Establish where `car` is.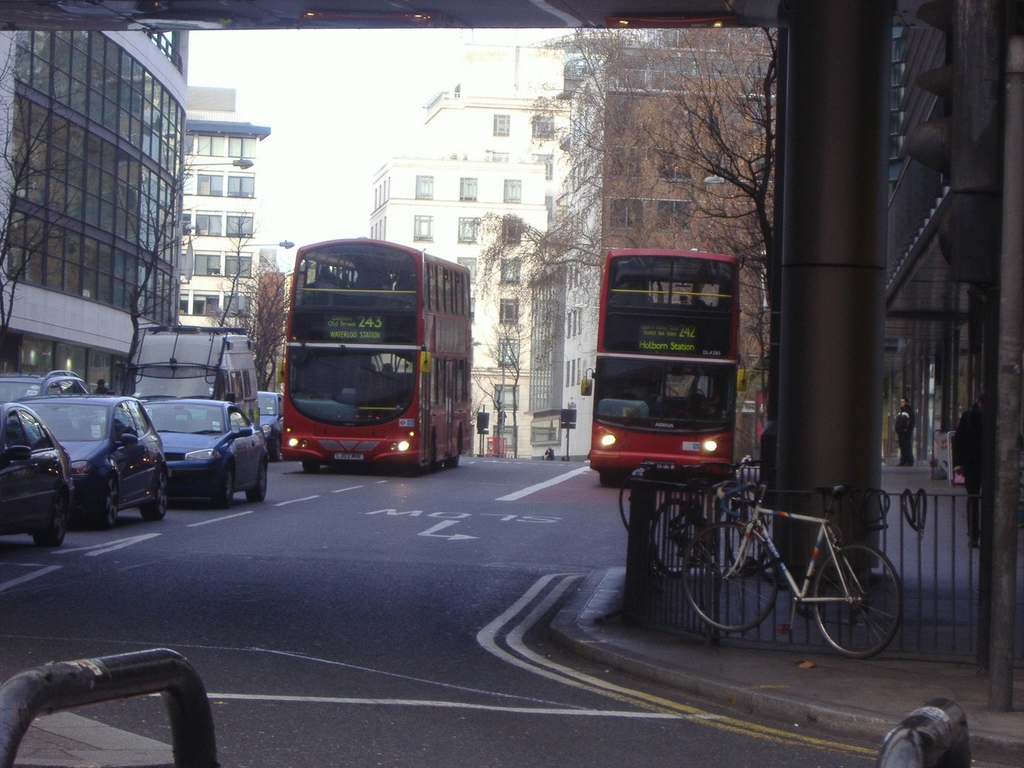
Established at box(0, 404, 74, 548).
